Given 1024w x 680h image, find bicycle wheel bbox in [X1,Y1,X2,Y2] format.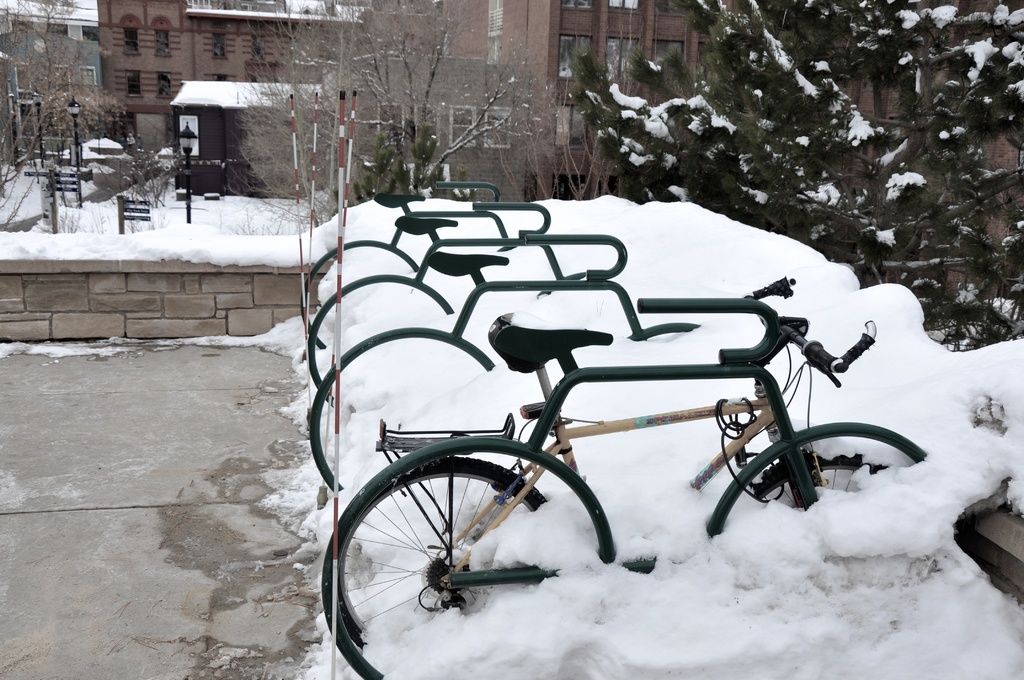
[302,271,454,387].
